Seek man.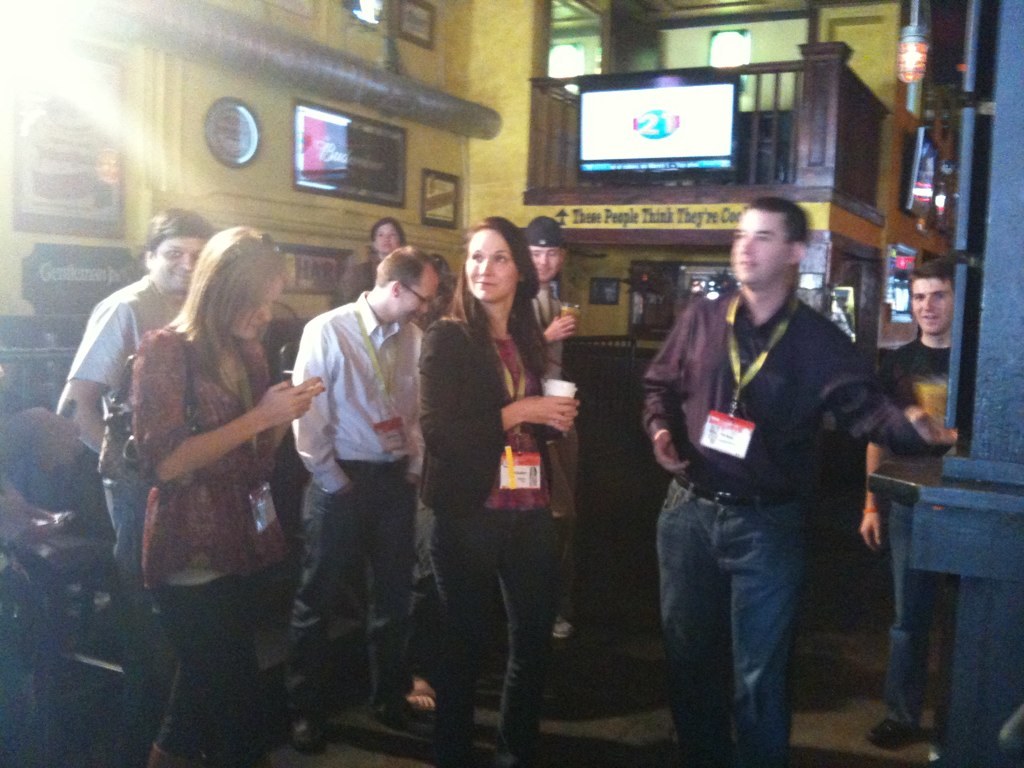
BBox(288, 244, 435, 753).
